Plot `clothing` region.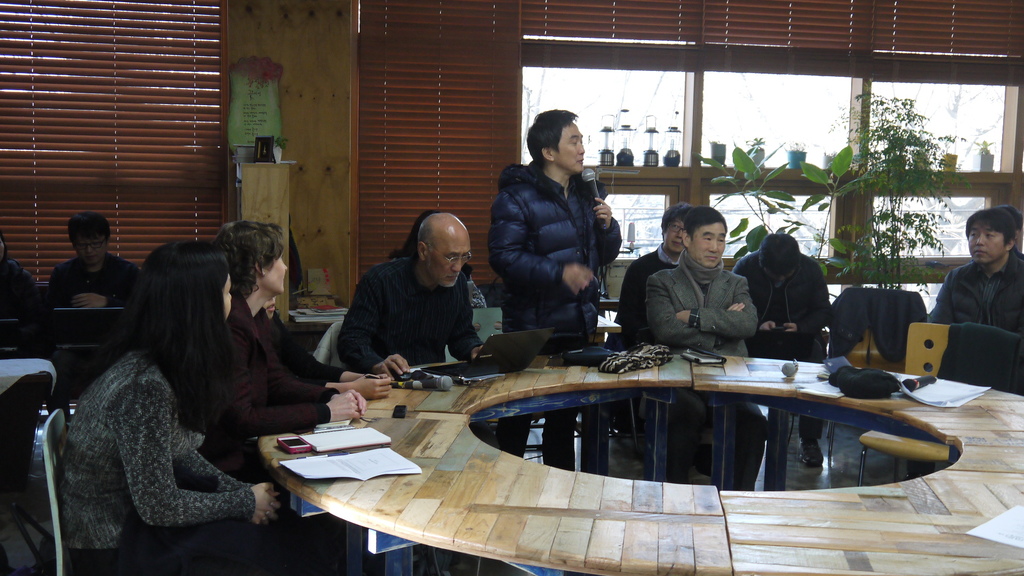
Plotted at bbox=(49, 249, 141, 305).
